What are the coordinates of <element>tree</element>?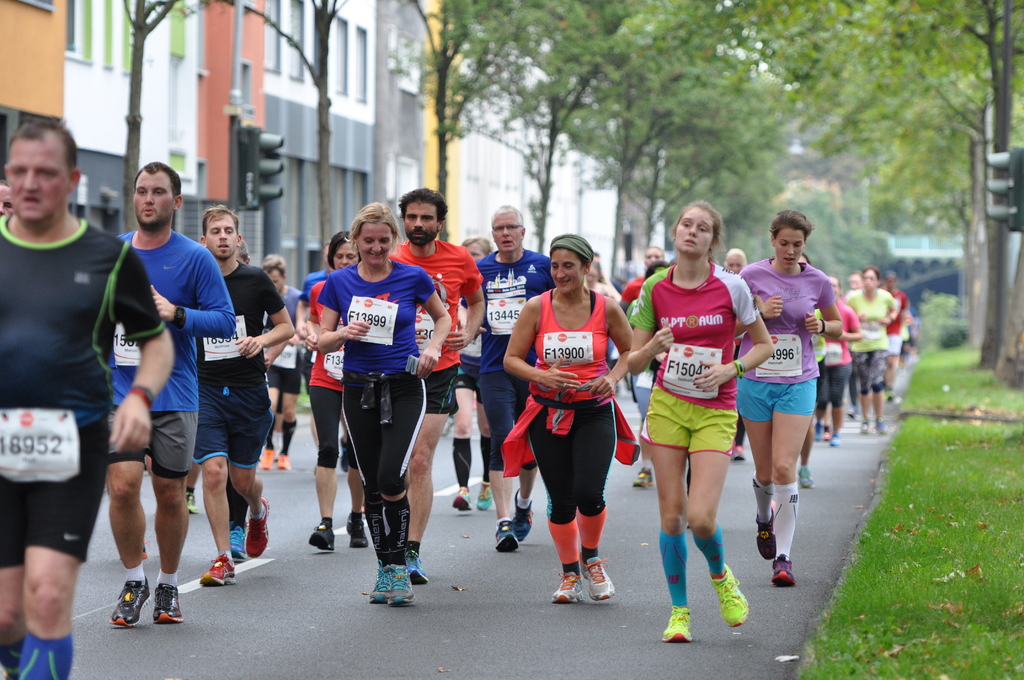
box(125, 0, 179, 235).
